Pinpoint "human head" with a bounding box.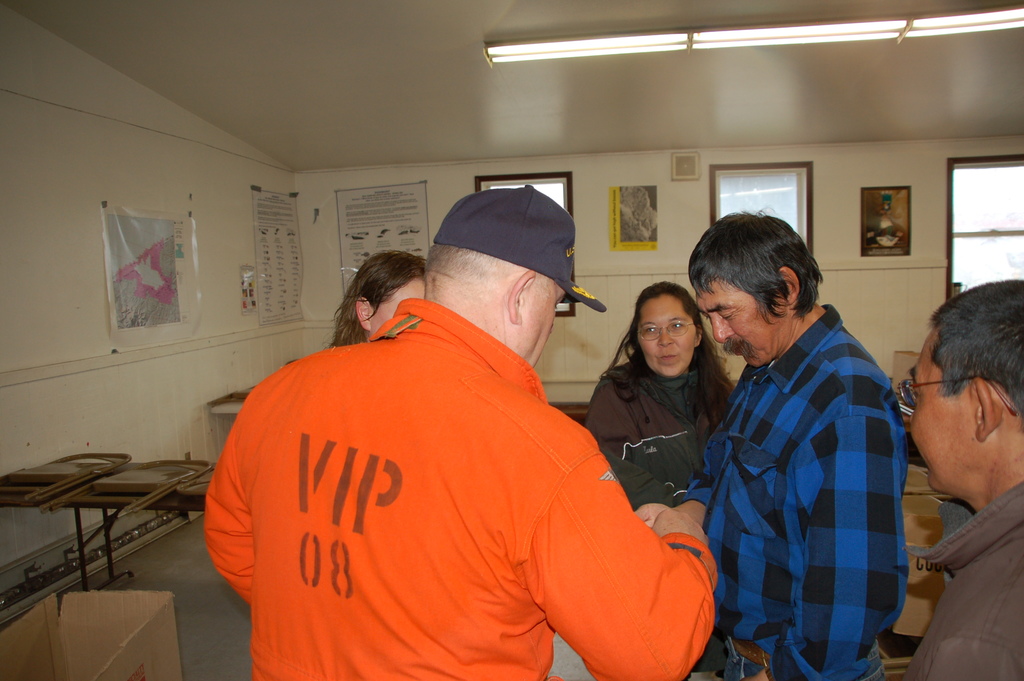
pyautogui.locateOnScreen(689, 211, 820, 369).
